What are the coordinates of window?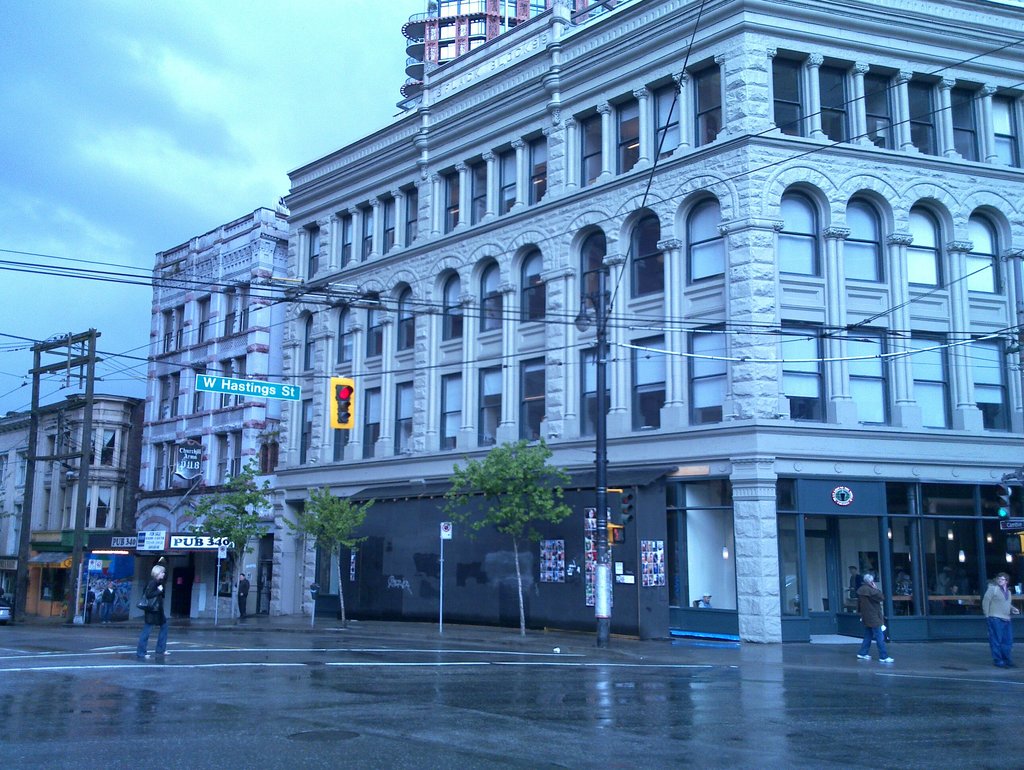
select_region(583, 336, 608, 431).
